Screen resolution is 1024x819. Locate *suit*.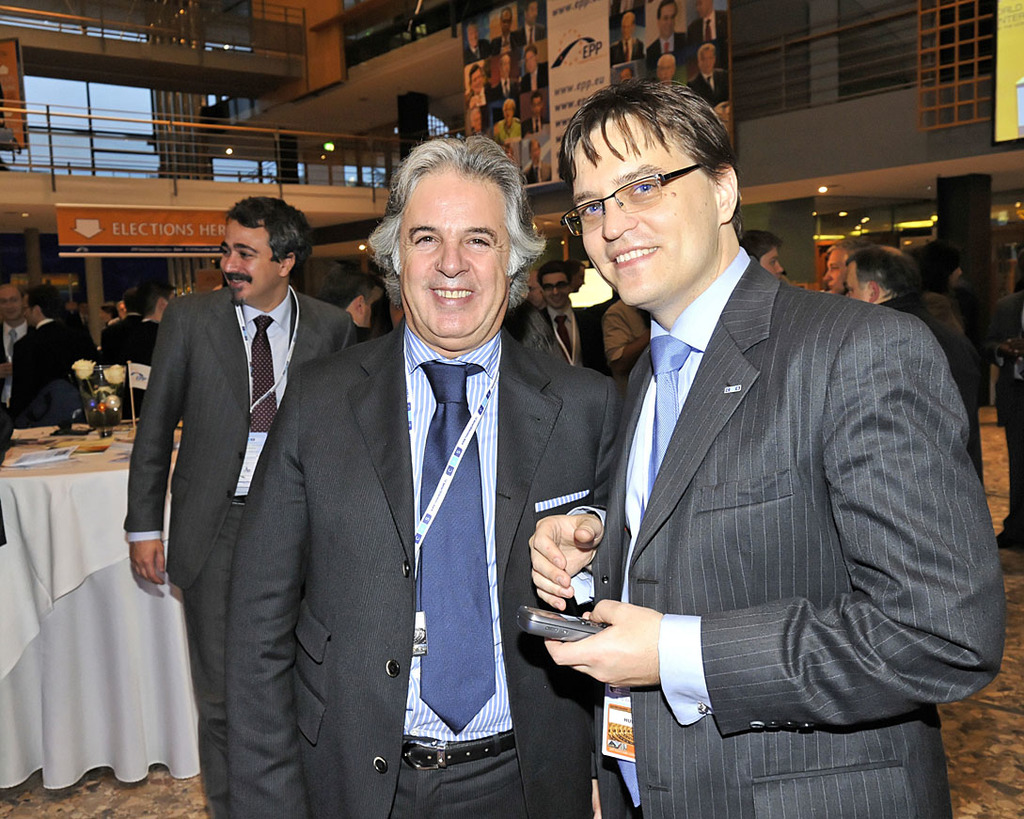
<box>539,307,606,370</box>.
